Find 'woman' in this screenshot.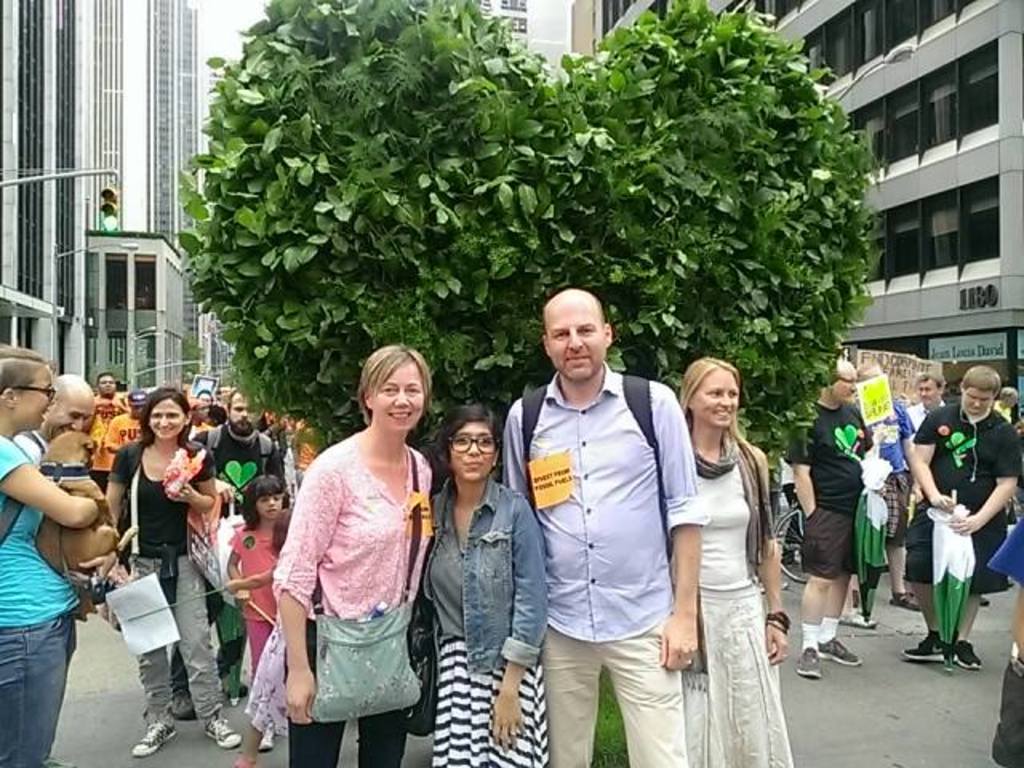
The bounding box for 'woman' is [x1=659, y1=346, x2=800, y2=750].
